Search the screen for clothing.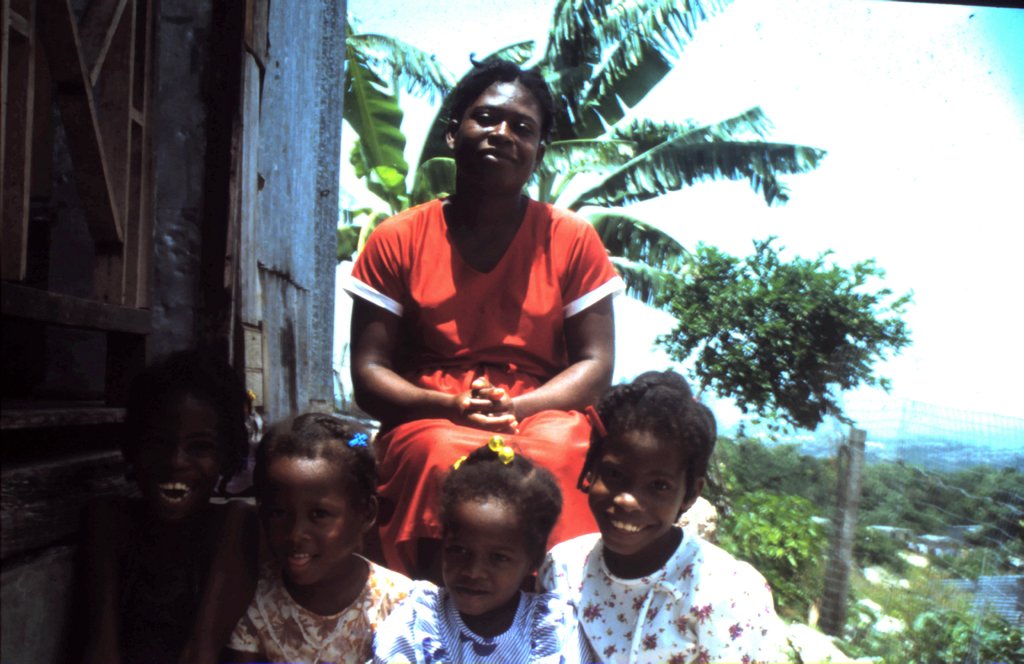
Found at Rect(529, 525, 791, 663).
